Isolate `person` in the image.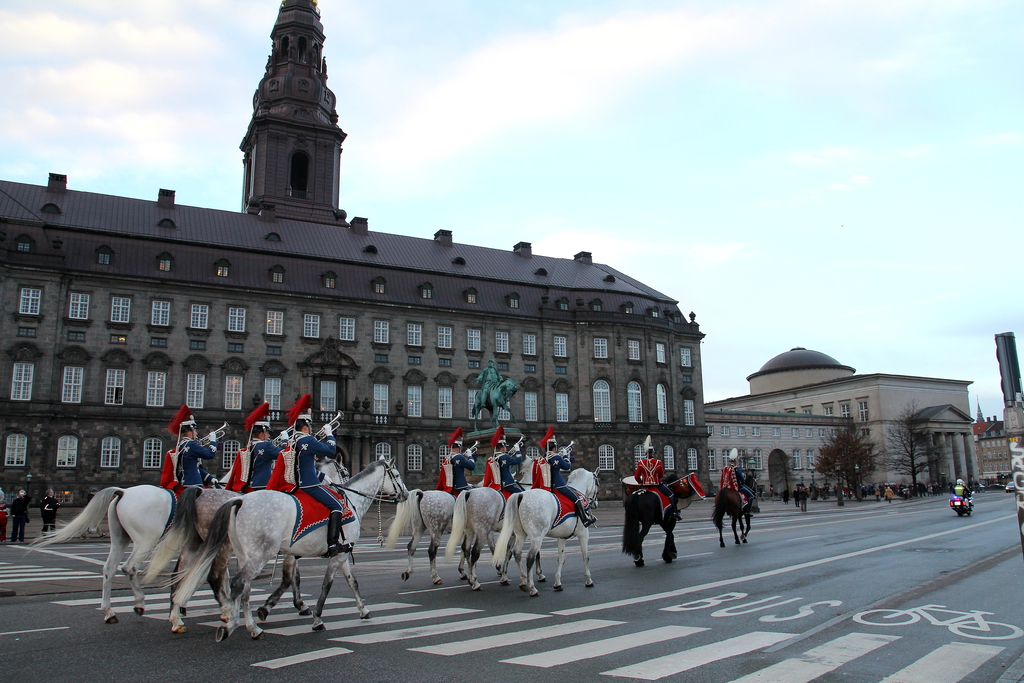
Isolated region: (x1=719, y1=447, x2=755, y2=519).
